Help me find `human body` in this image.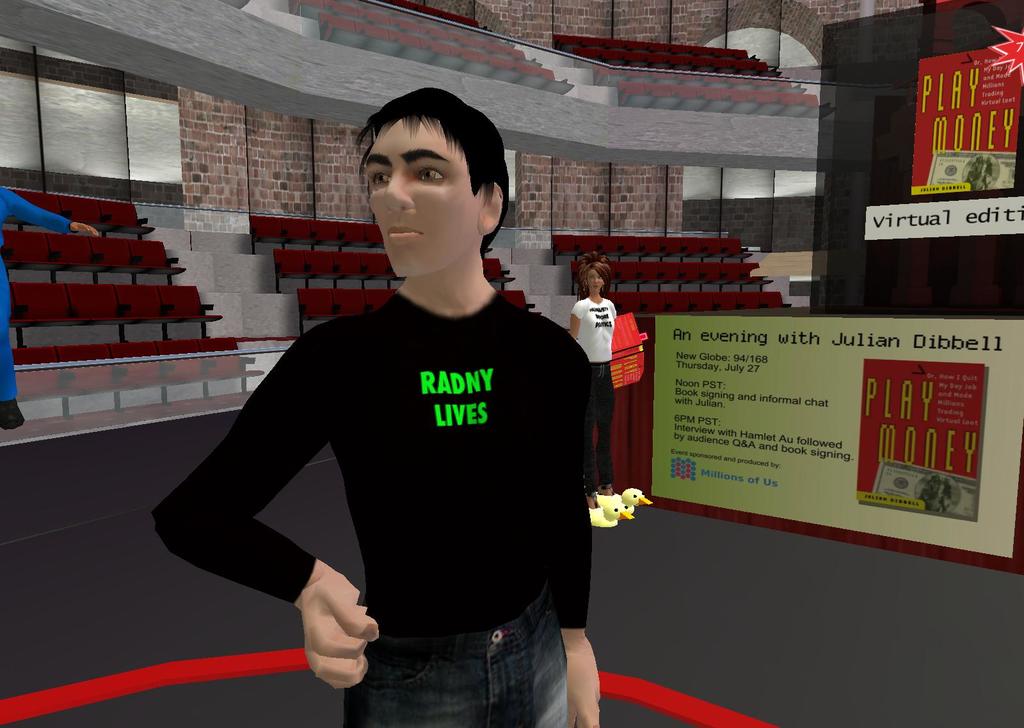
Found it: 199, 122, 599, 727.
